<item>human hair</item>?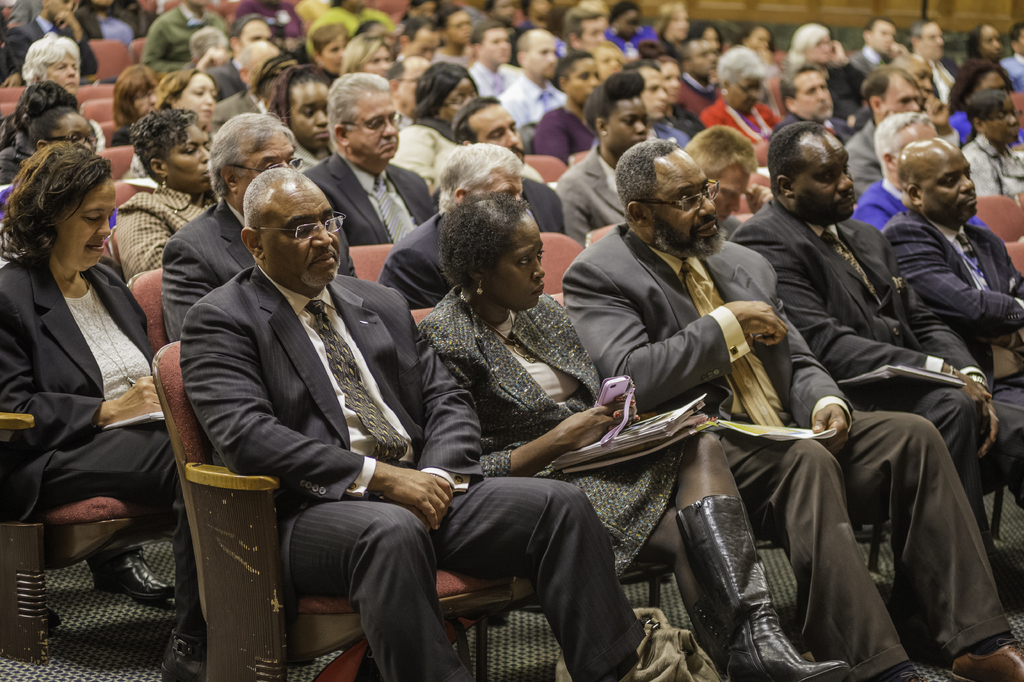
Rect(620, 59, 661, 76)
